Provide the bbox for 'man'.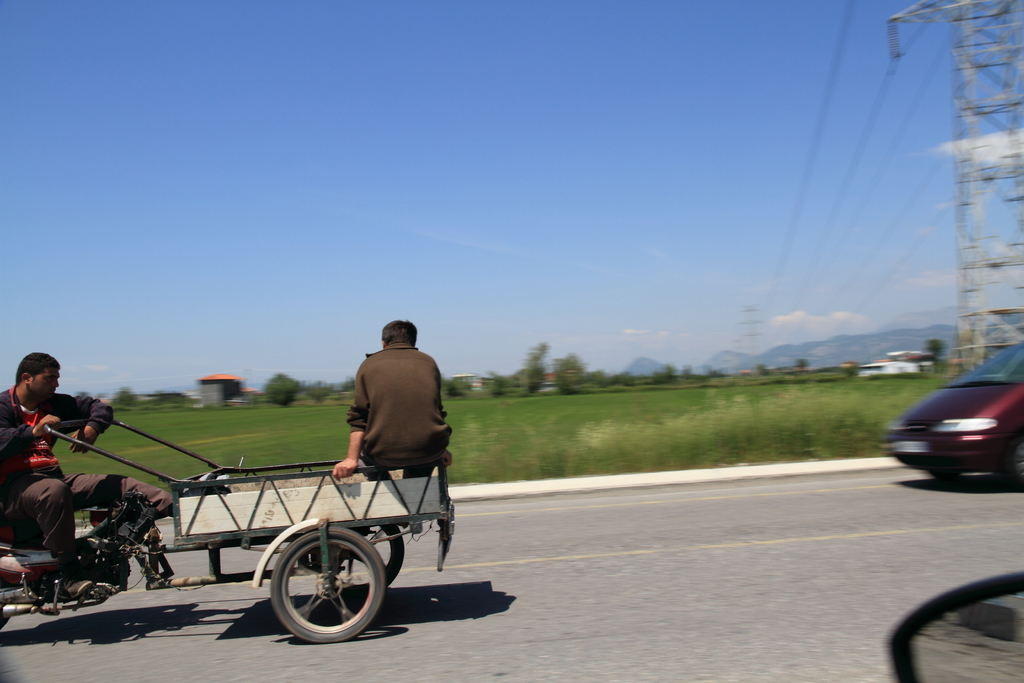
x1=0 y1=354 x2=176 y2=600.
